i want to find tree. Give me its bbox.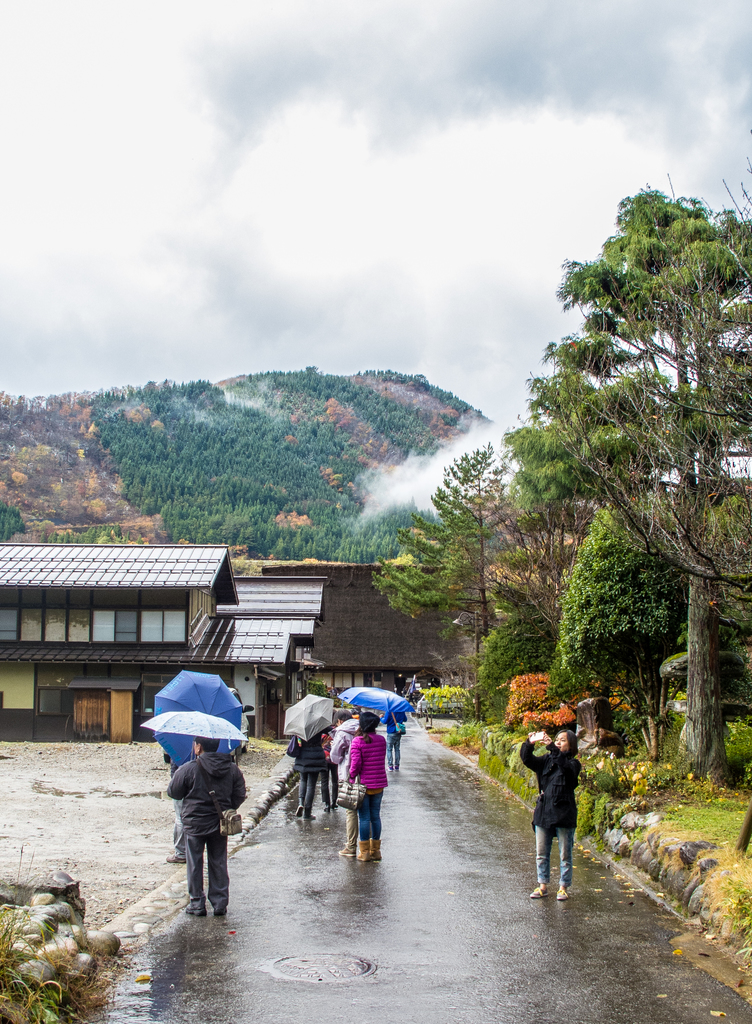
686,493,751,666.
